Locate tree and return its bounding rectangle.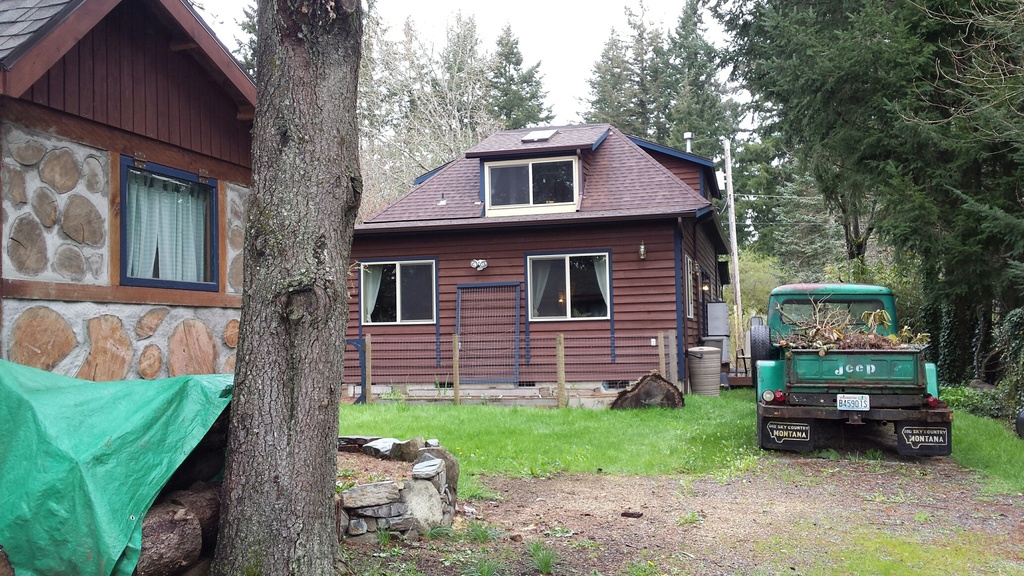
select_region(202, 0, 380, 538).
